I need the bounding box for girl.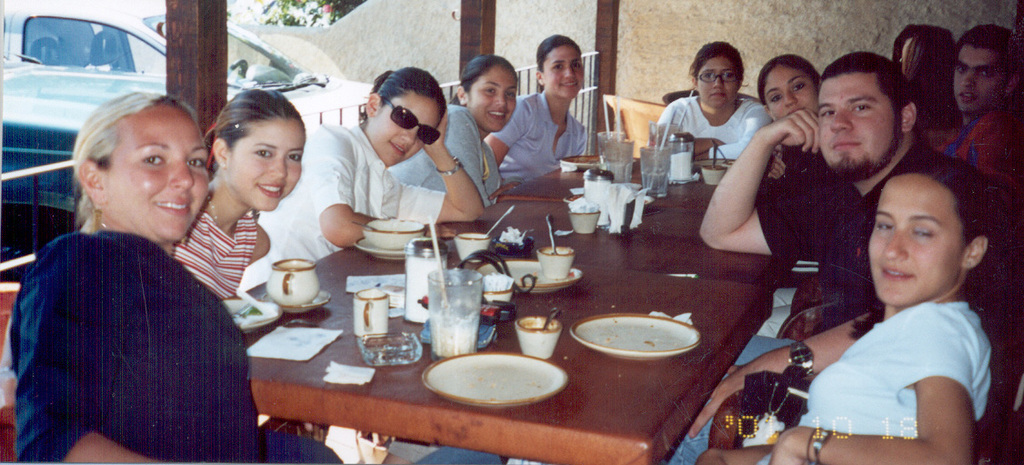
Here it is: pyautogui.locateOnScreen(166, 89, 299, 308).
